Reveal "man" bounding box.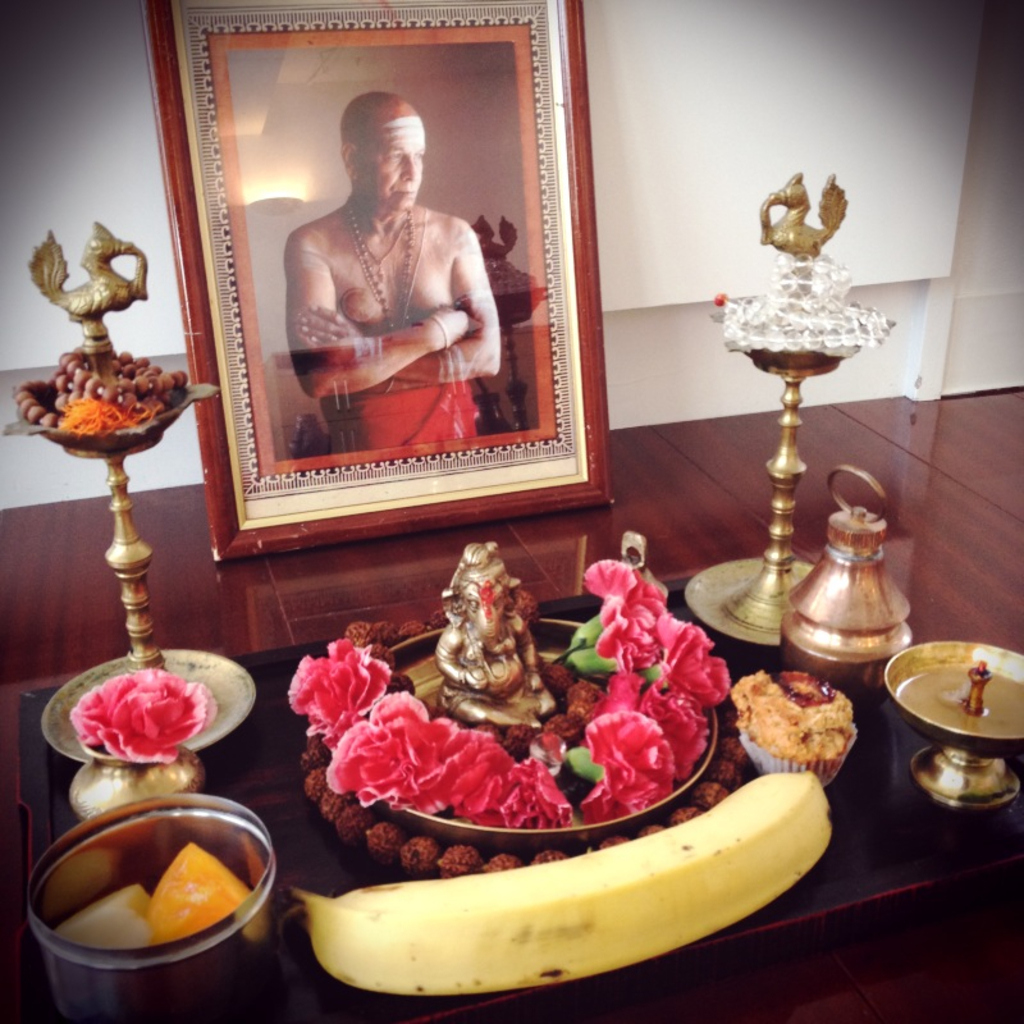
Revealed: region(275, 105, 511, 461).
